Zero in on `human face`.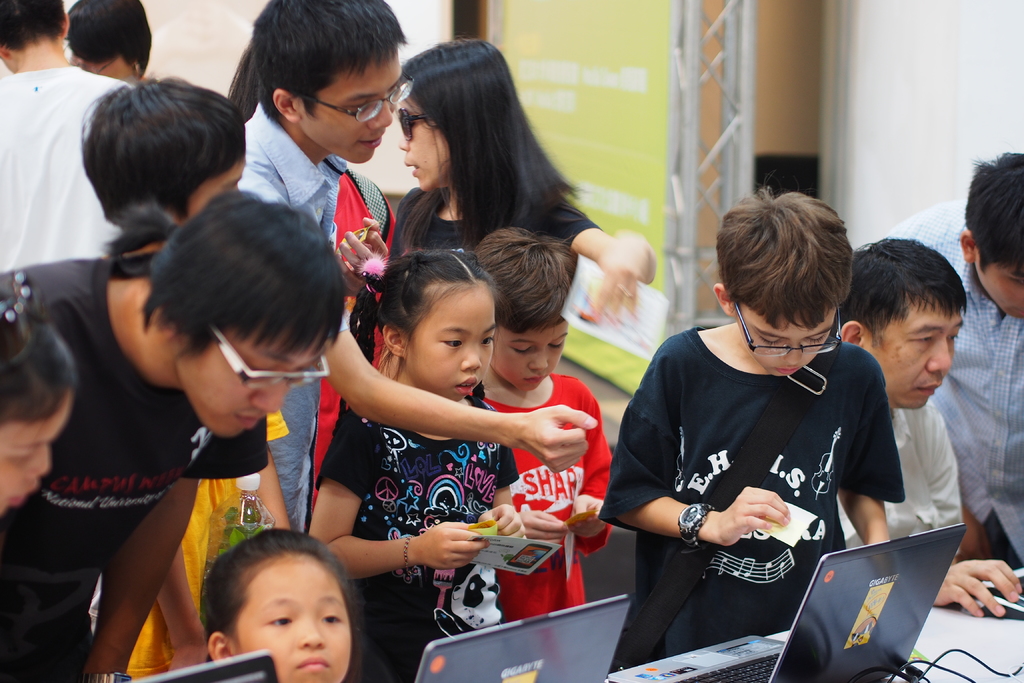
Zeroed in: detection(860, 295, 961, 404).
